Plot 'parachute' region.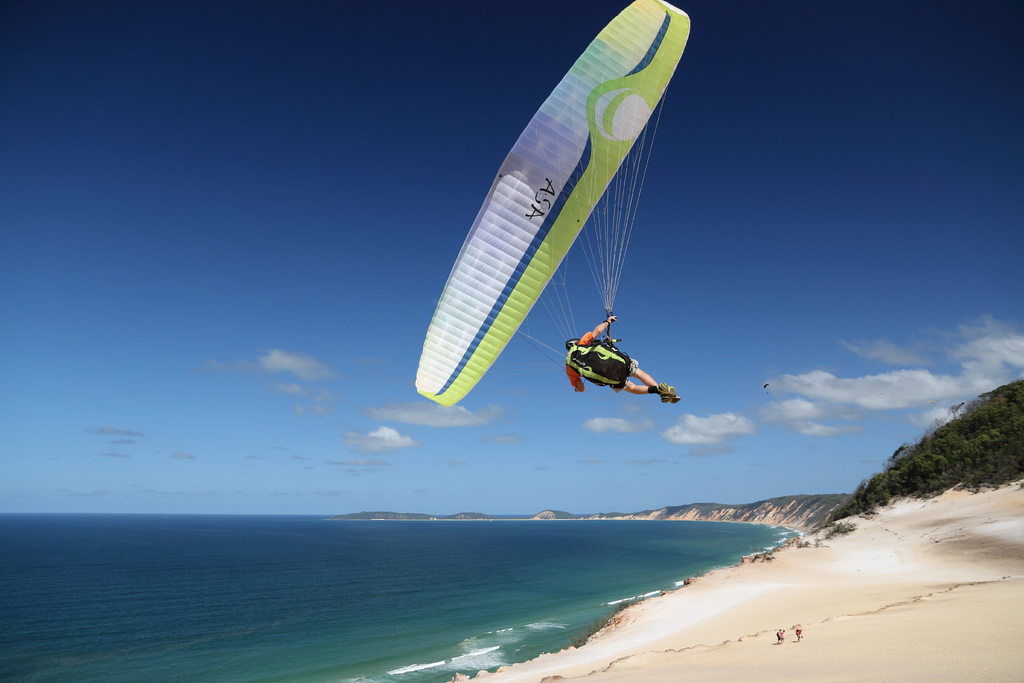
Plotted at box(433, 33, 686, 464).
